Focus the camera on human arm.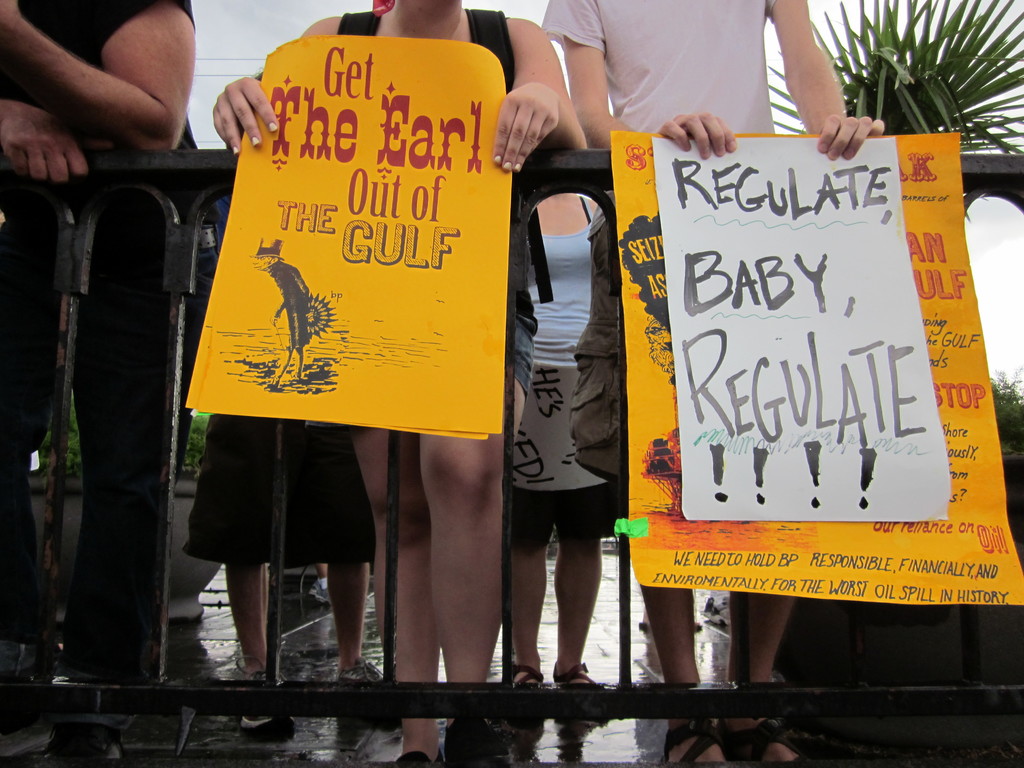
Focus region: 207/76/282/152.
